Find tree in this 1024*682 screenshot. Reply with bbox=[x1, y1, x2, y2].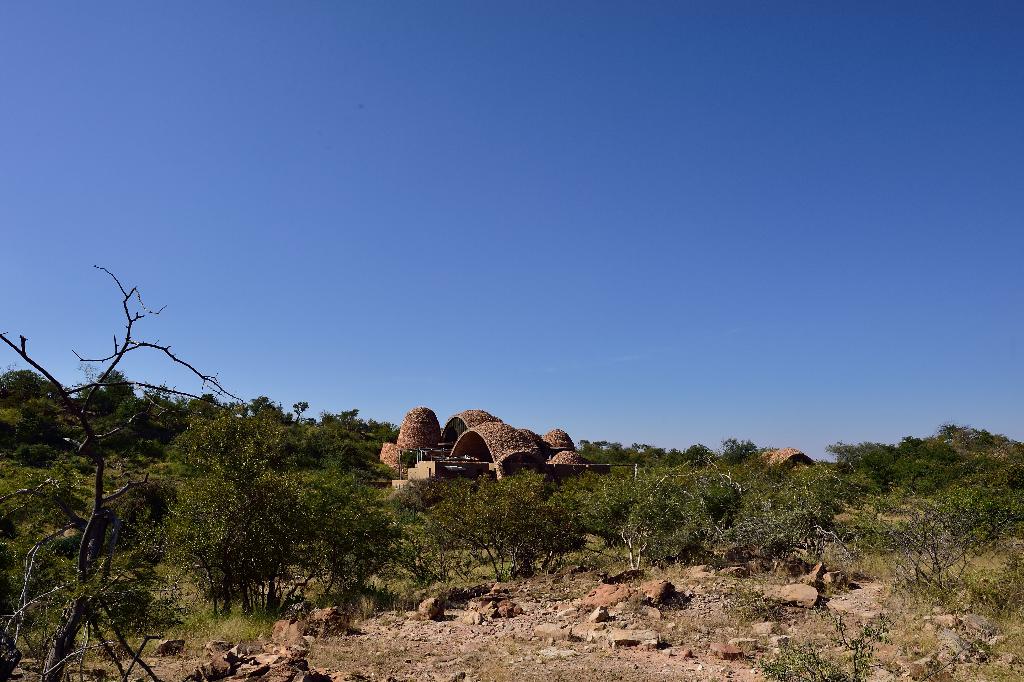
bbox=[401, 460, 566, 579].
